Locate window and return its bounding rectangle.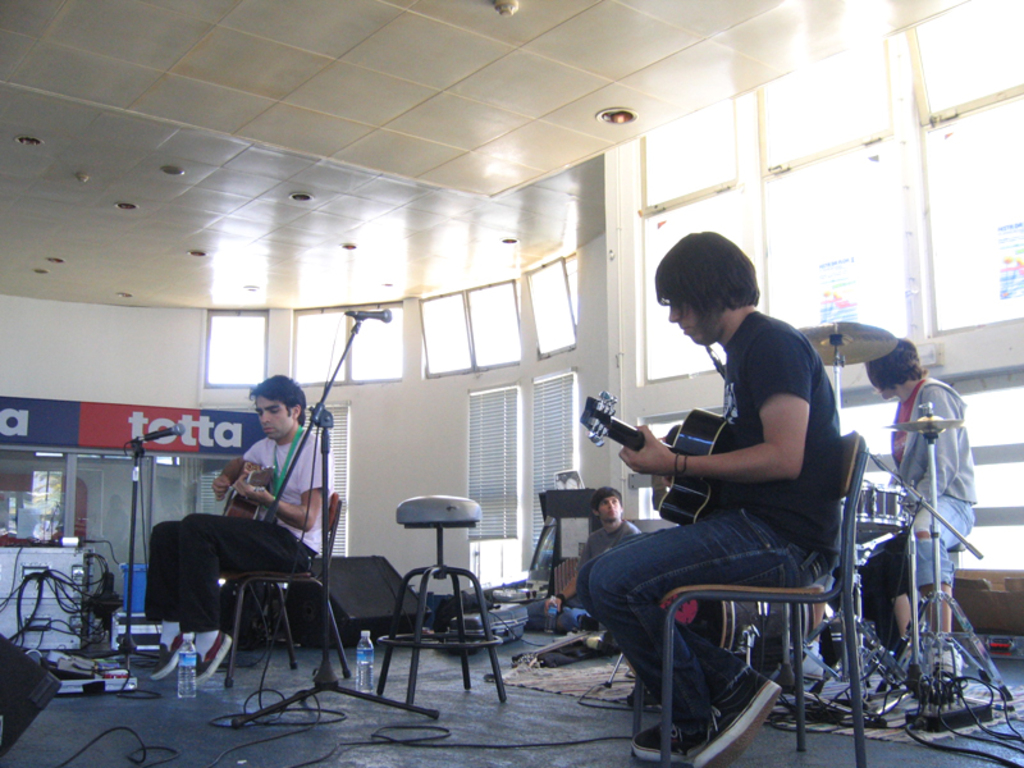
(466, 383, 531, 586).
